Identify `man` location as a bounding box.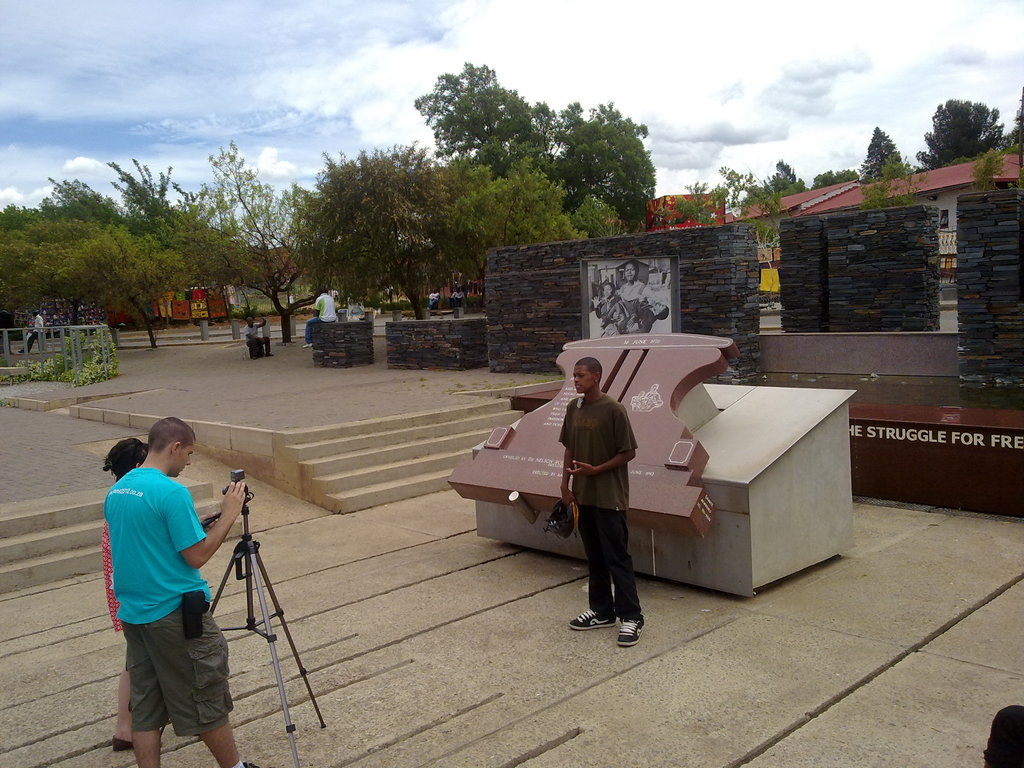
451, 284, 467, 299.
